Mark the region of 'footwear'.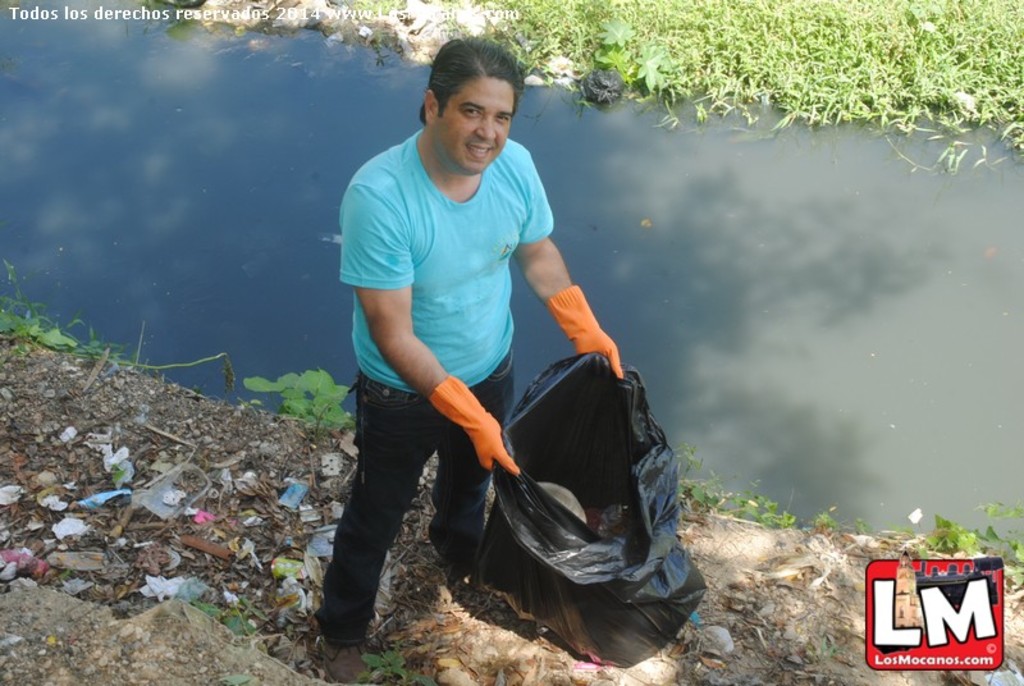
Region: [left=315, top=608, right=380, bottom=685].
